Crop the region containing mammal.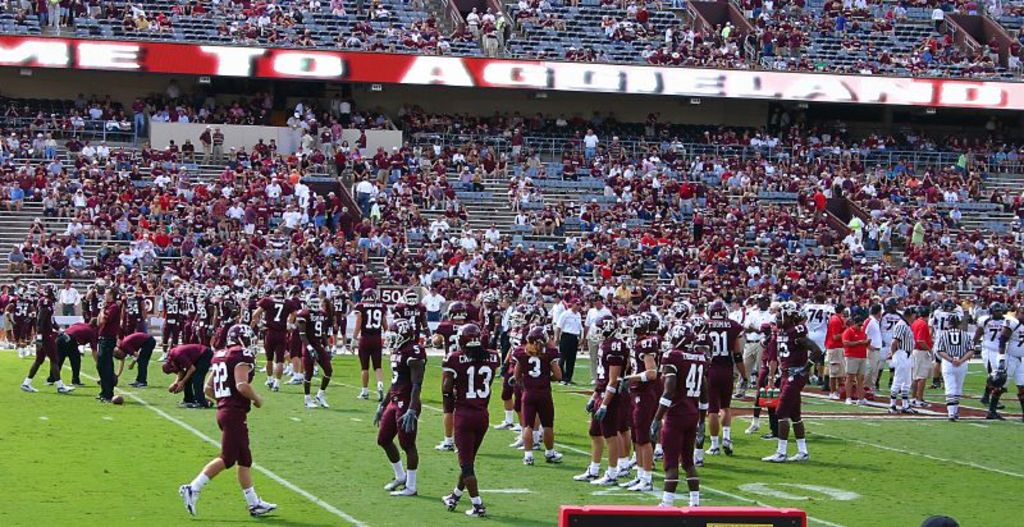
Crop region: 184 339 264 513.
